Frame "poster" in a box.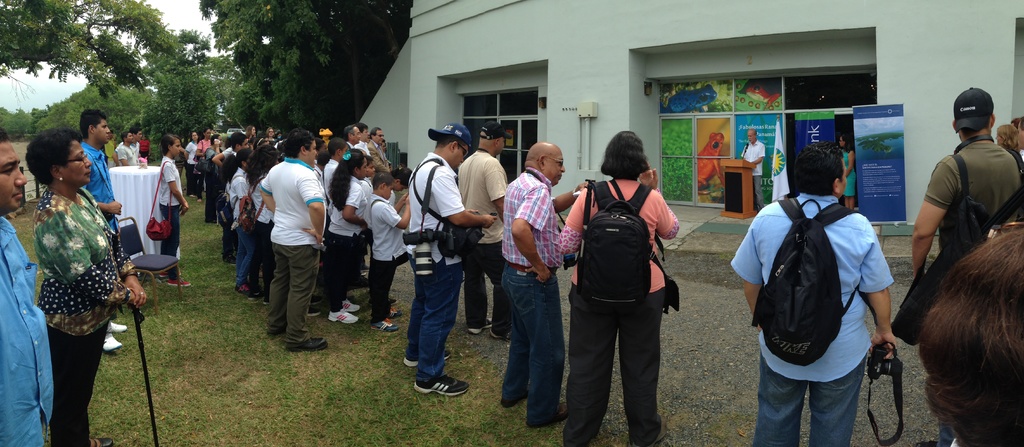
794, 113, 836, 155.
